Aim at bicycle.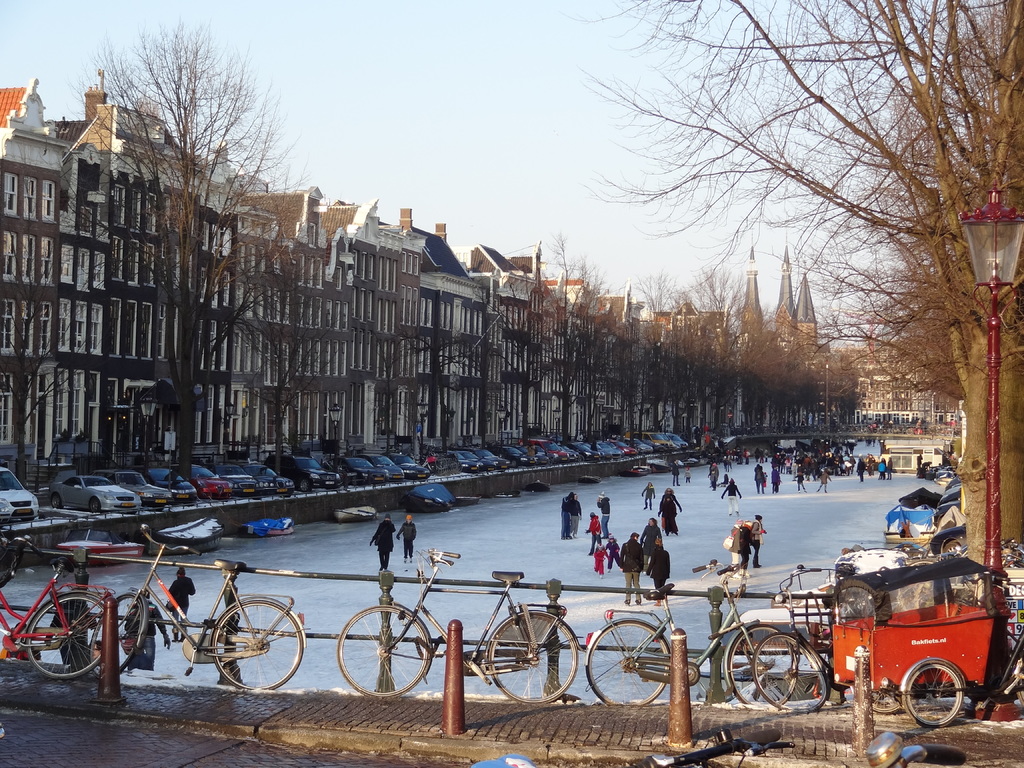
Aimed at bbox=[577, 556, 801, 707].
